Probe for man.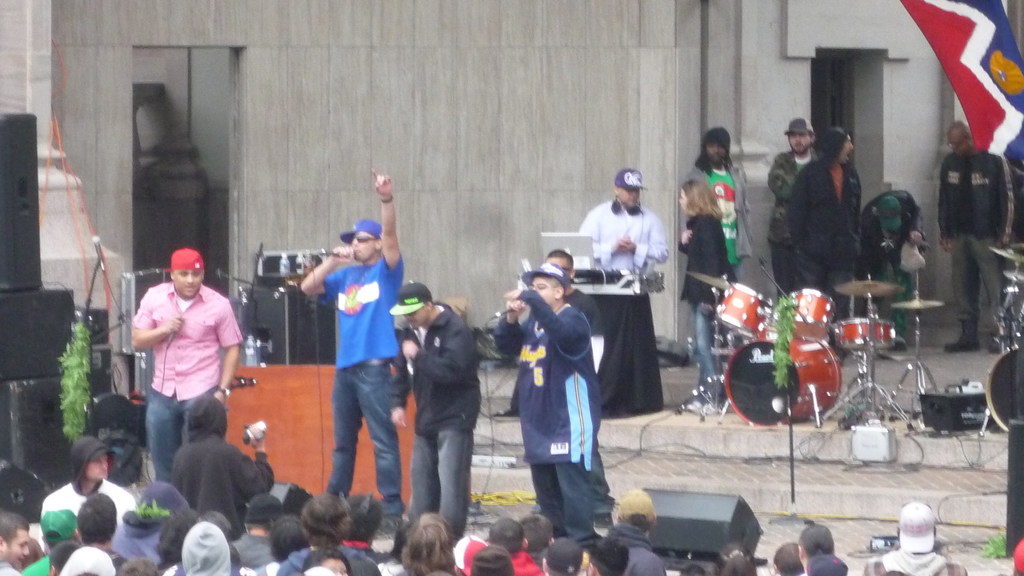
Probe result: [865,501,964,575].
